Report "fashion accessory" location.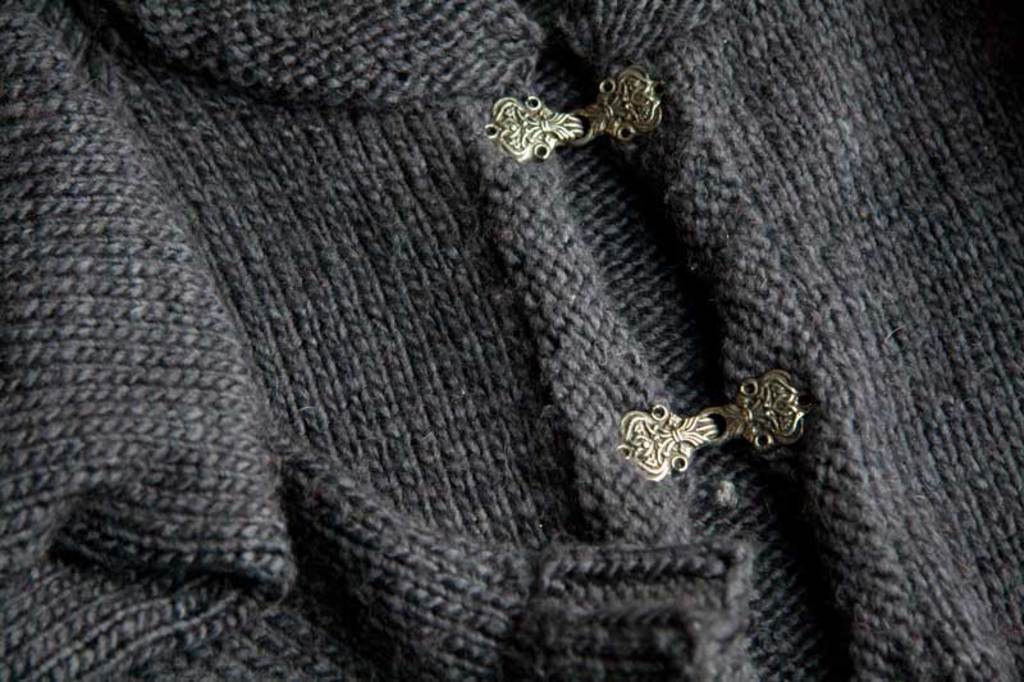
Report: x1=611 y1=367 x2=815 y2=486.
